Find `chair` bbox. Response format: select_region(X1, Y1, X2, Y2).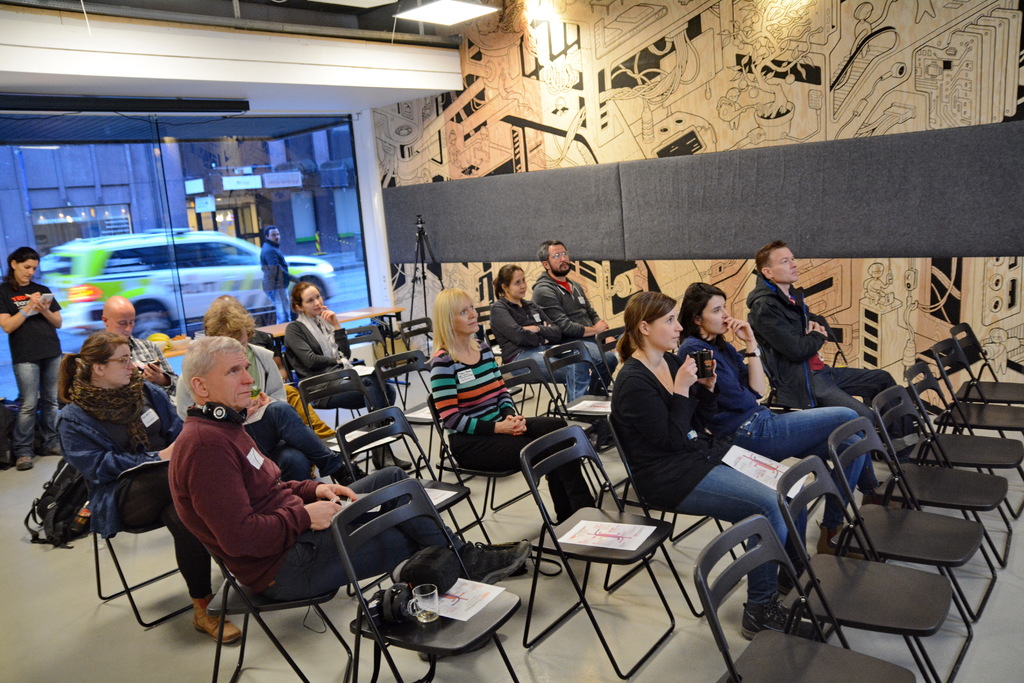
select_region(502, 357, 616, 531).
